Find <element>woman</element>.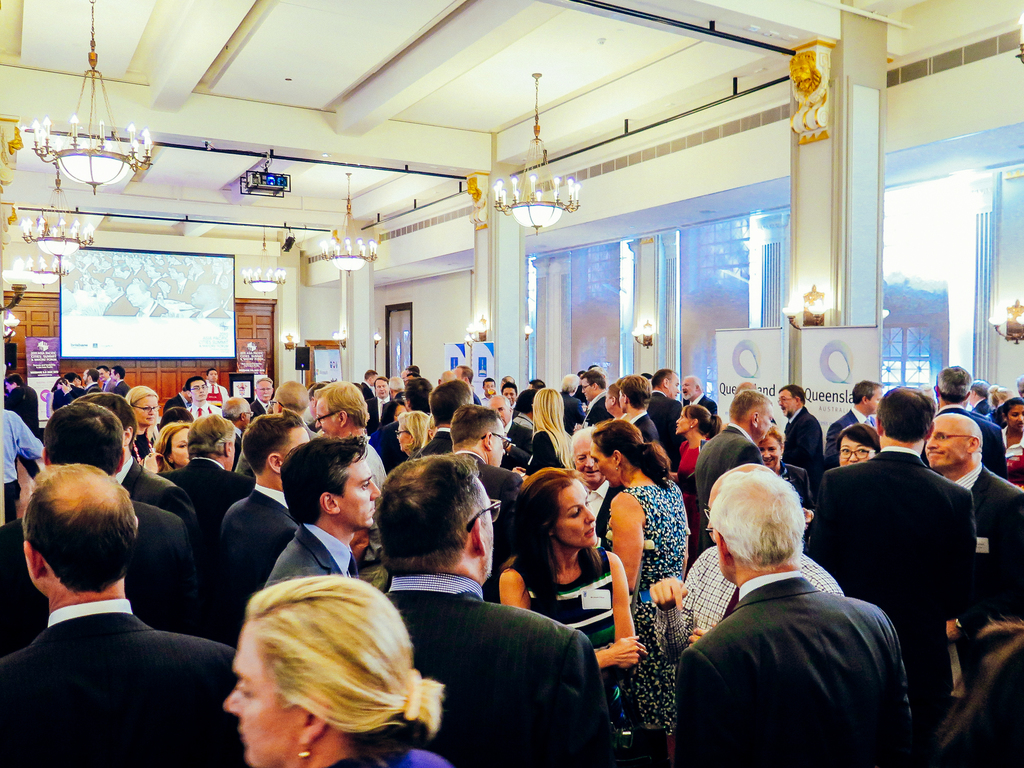
detection(758, 424, 812, 504).
